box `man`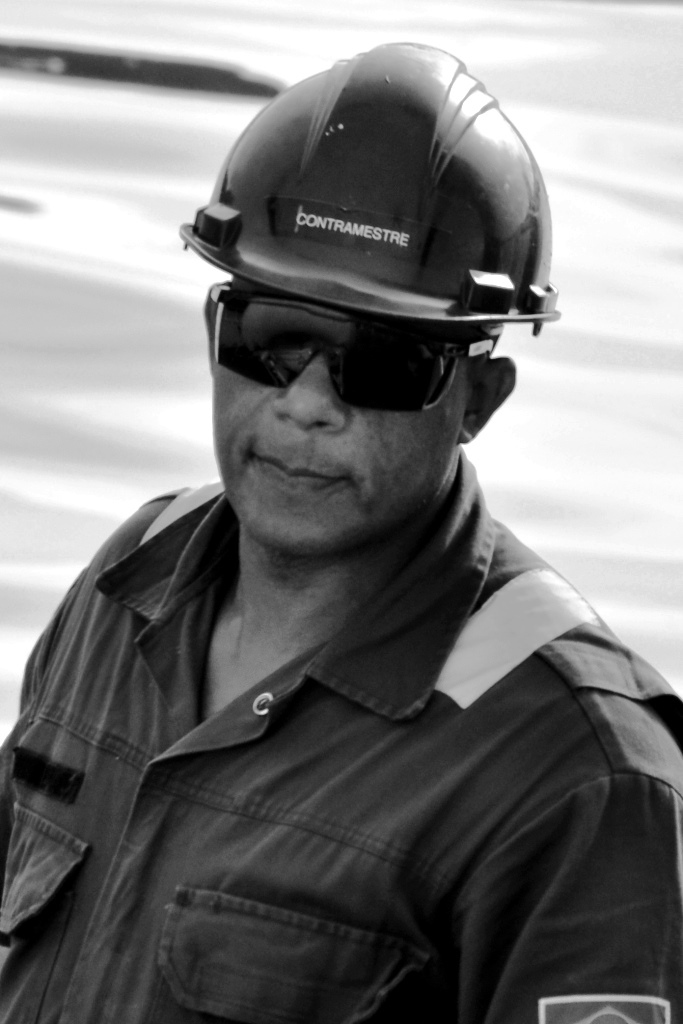
{"left": 0, "top": 134, "right": 682, "bottom": 1023}
